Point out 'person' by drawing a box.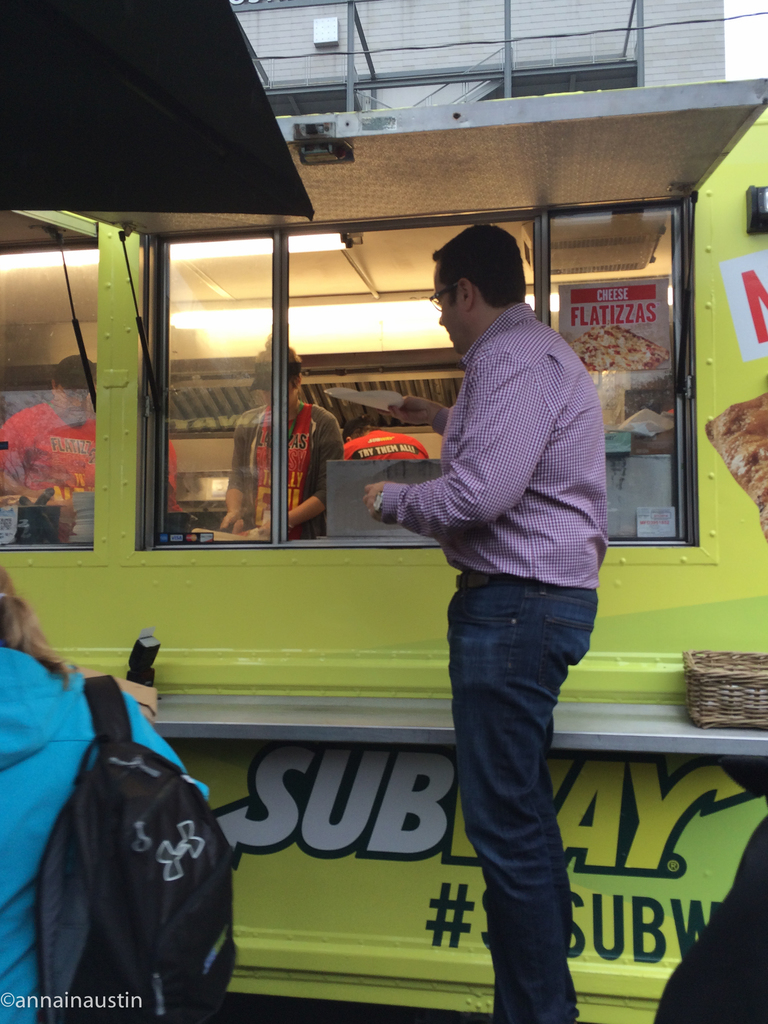
locate(367, 209, 620, 993).
